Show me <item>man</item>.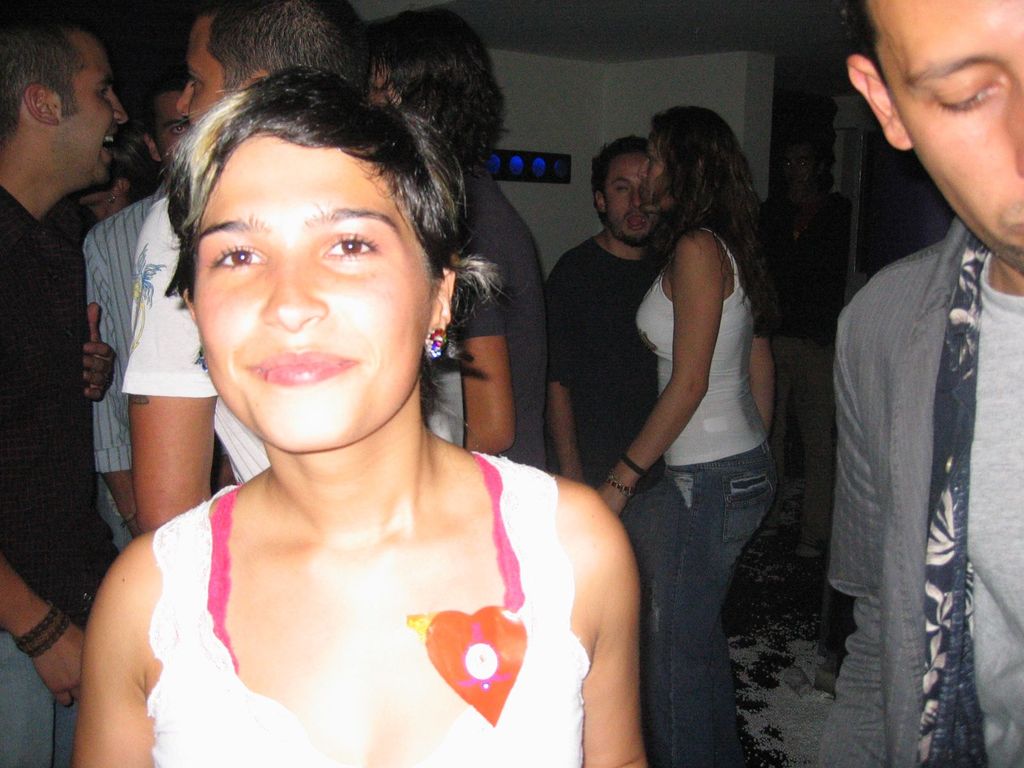
<item>man</item> is here: box=[367, 12, 551, 472].
